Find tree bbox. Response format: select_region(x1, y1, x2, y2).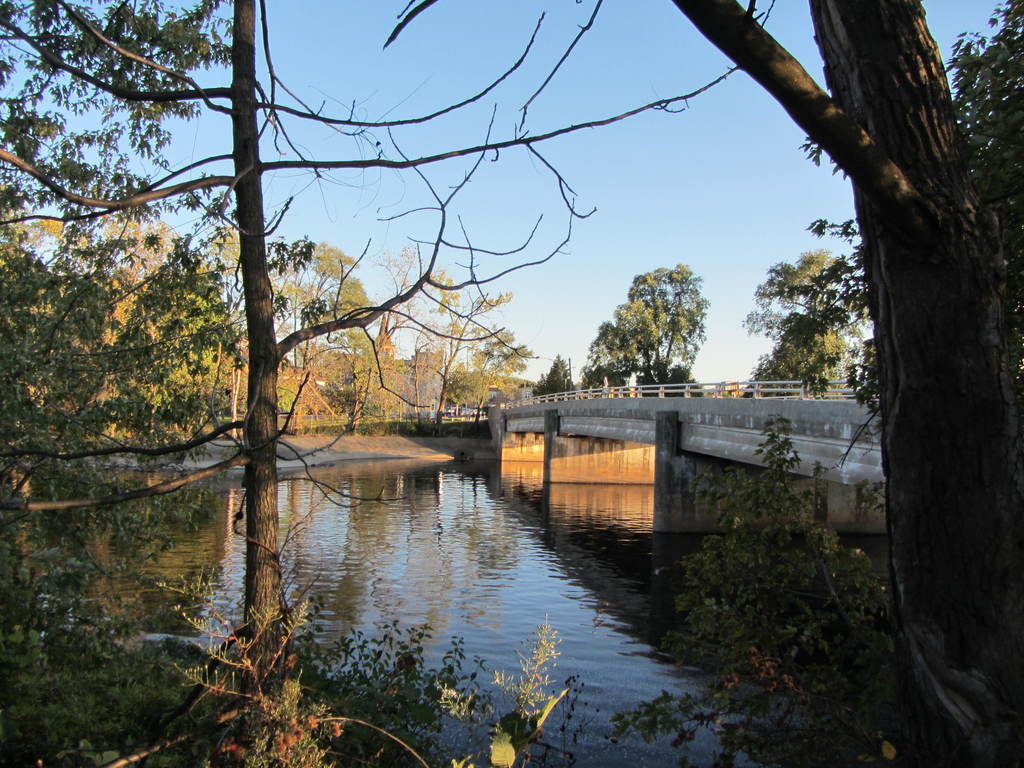
select_region(605, 411, 897, 767).
